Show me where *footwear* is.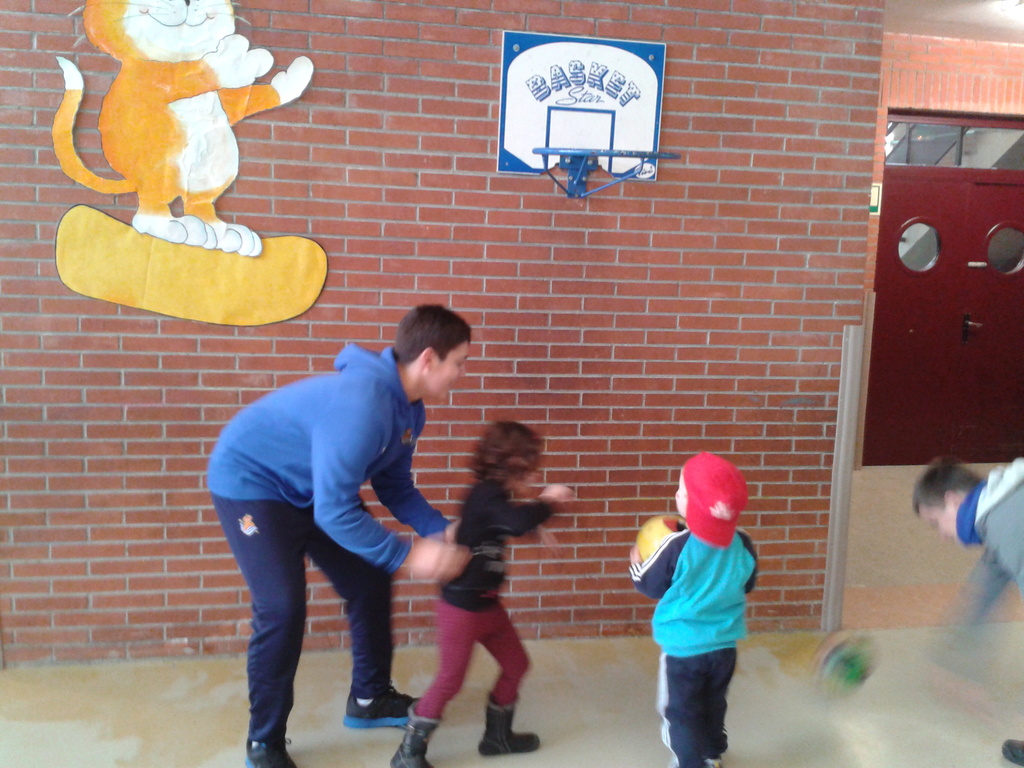
*footwear* is at 388 700 434 767.
